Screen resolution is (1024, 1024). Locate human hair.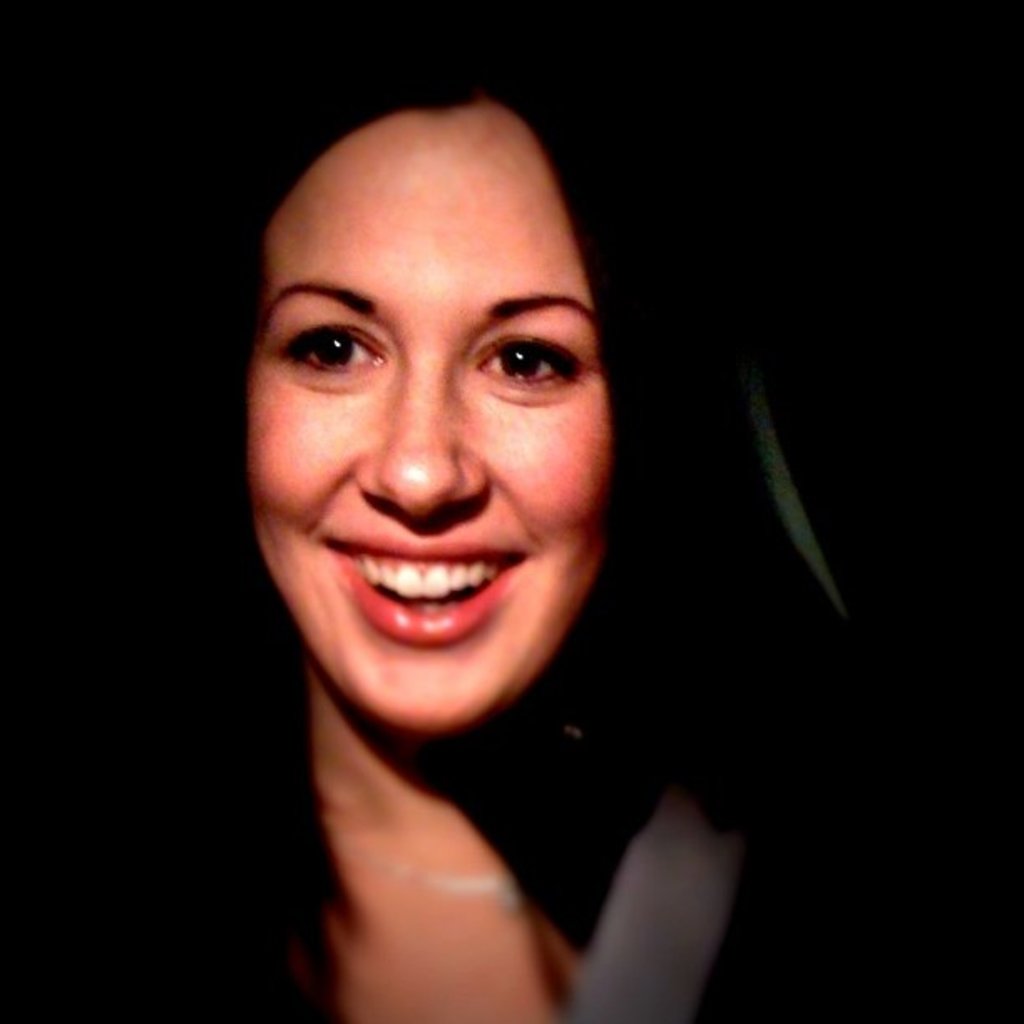
0 17 897 1022.
